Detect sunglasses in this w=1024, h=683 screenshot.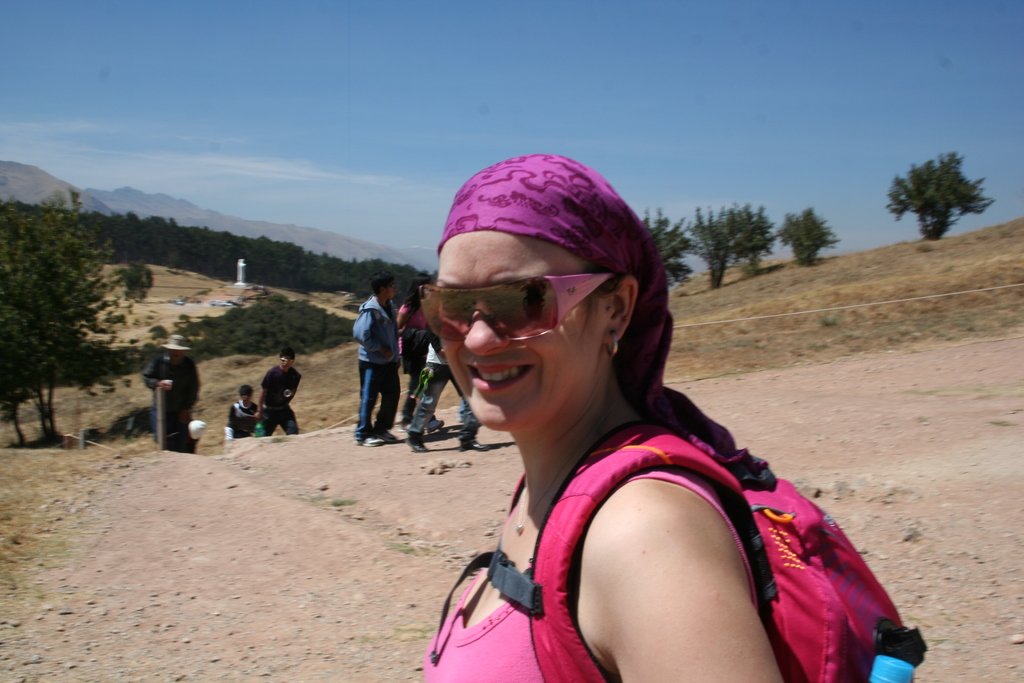
Detection: bbox(420, 277, 619, 341).
